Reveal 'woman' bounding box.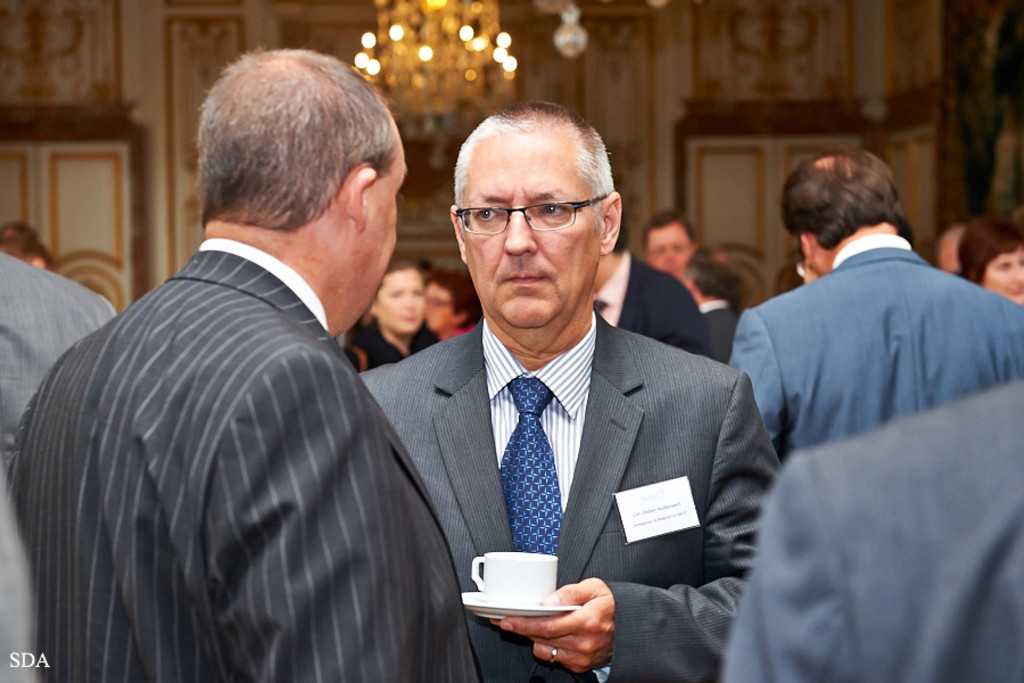
Revealed: rect(337, 260, 436, 382).
